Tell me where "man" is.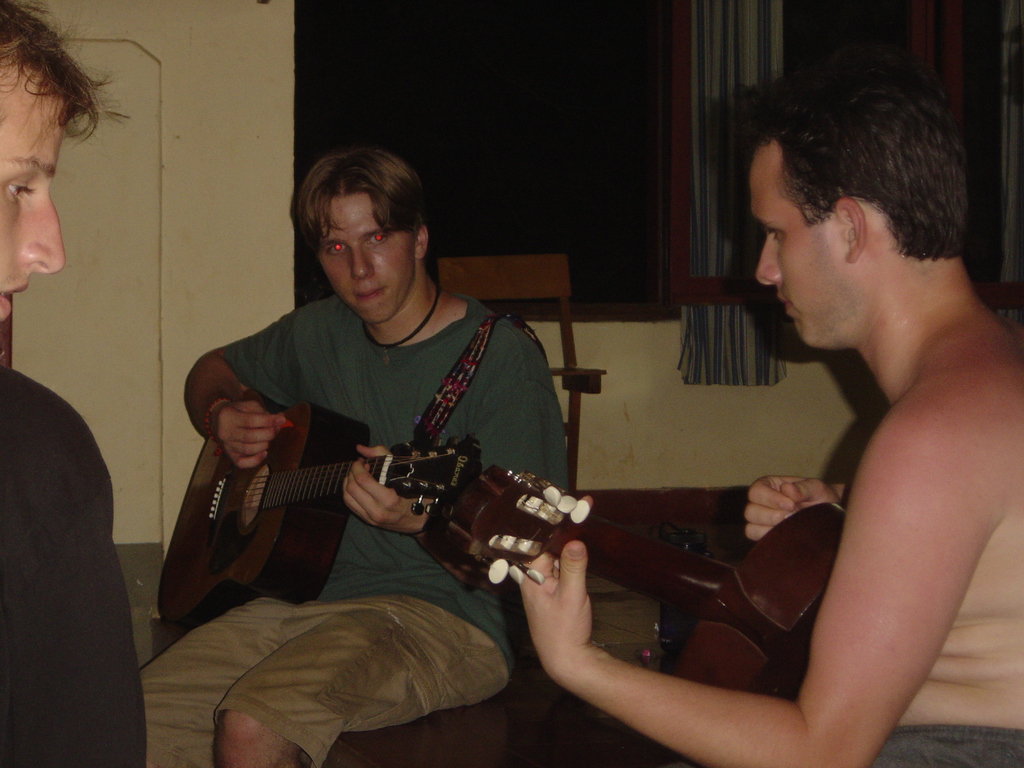
"man" is at 0, 0, 149, 767.
